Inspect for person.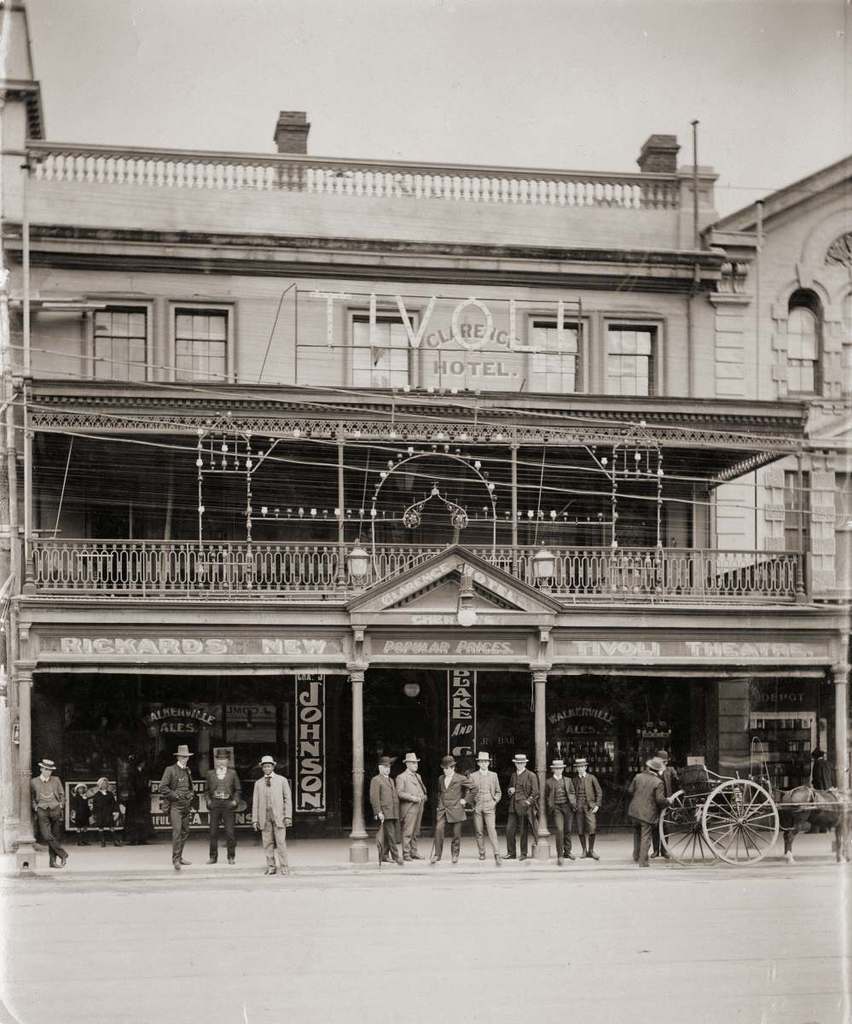
Inspection: [203,737,242,871].
